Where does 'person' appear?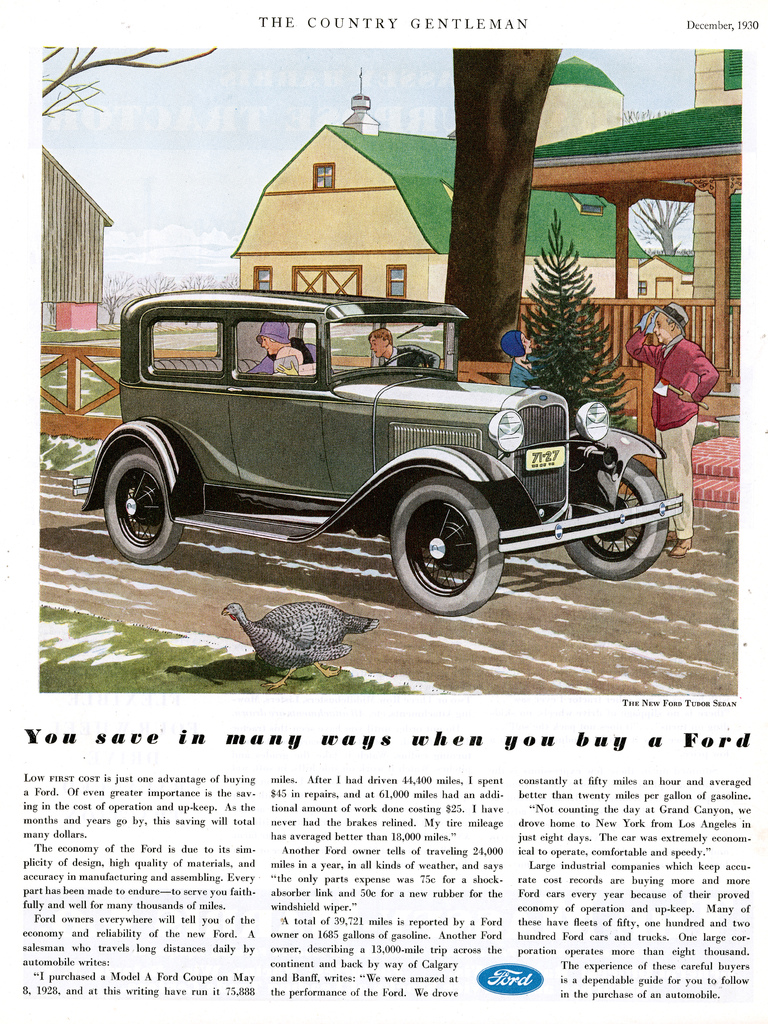
Appears at bbox=[246, 323, 316, 376].
